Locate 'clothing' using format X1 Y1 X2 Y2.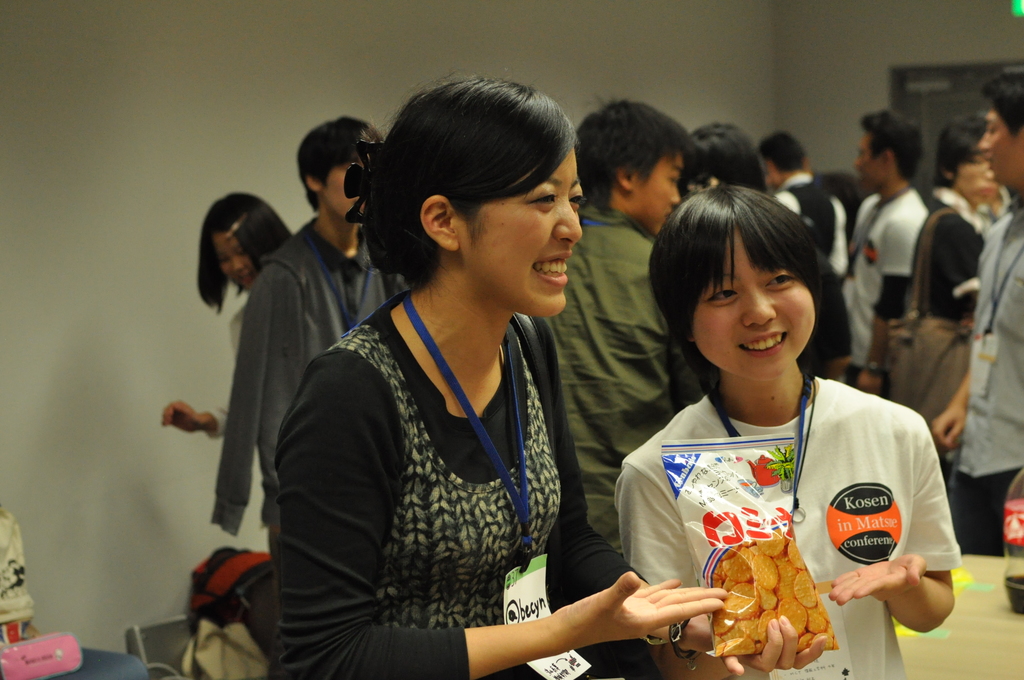
206 298 252 435.
